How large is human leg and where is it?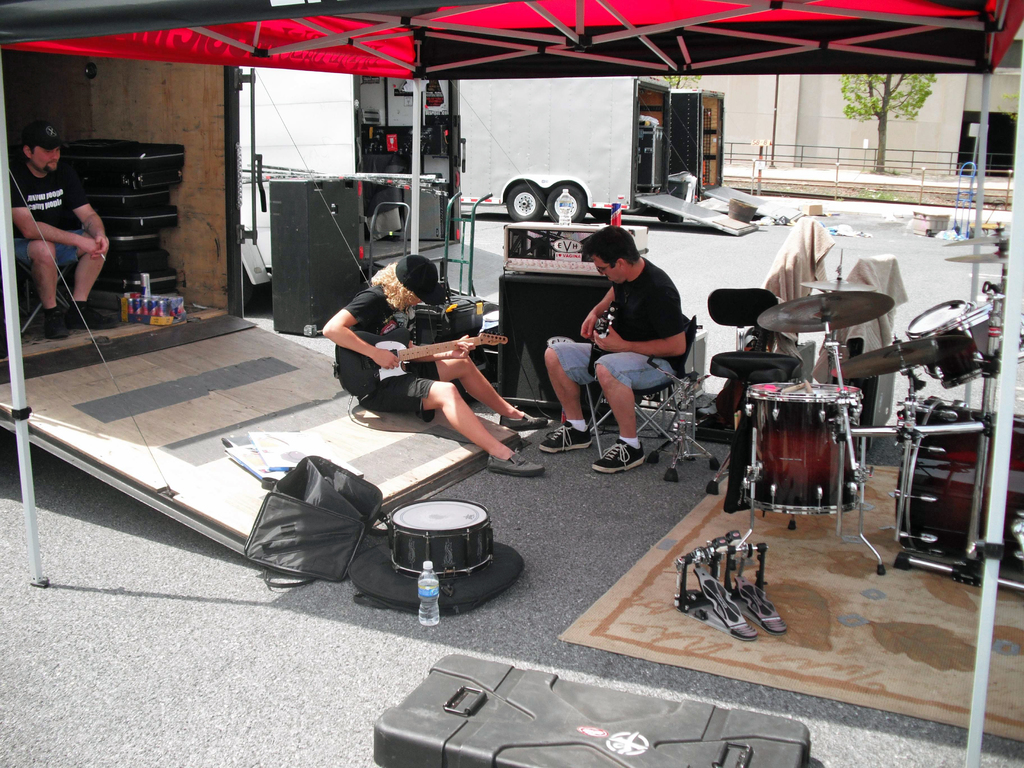
Bounding box: left=538, top=341, right=591, bottom=450.
